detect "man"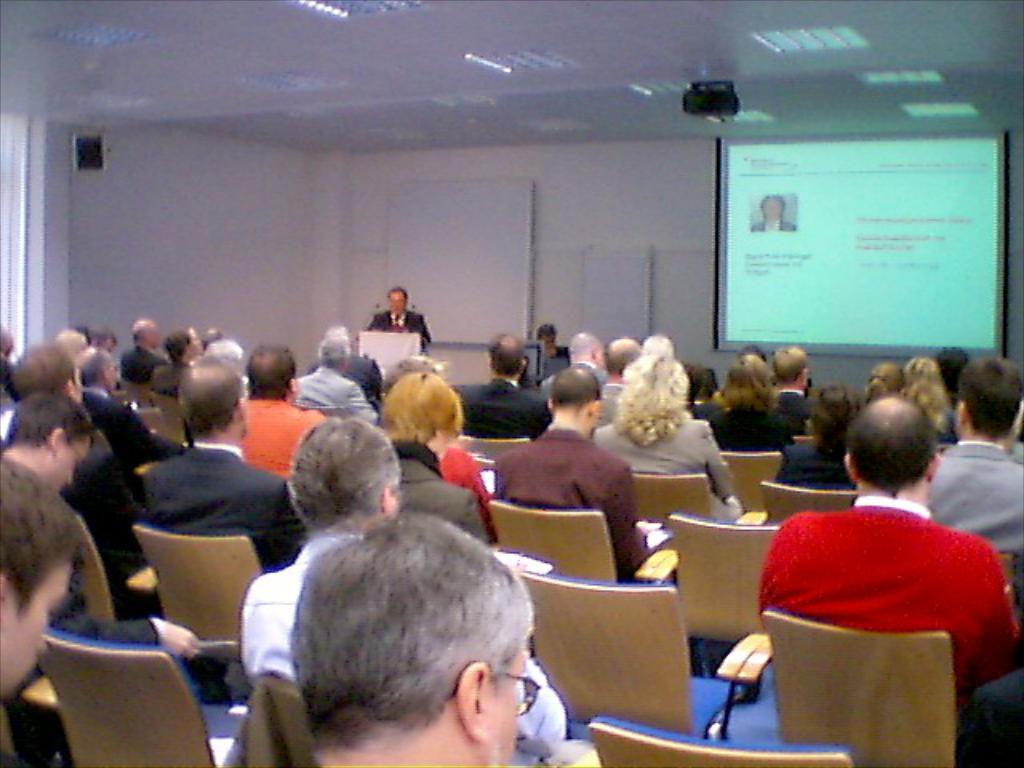
[x1=48, y1=323, x2=104, y2=363]
